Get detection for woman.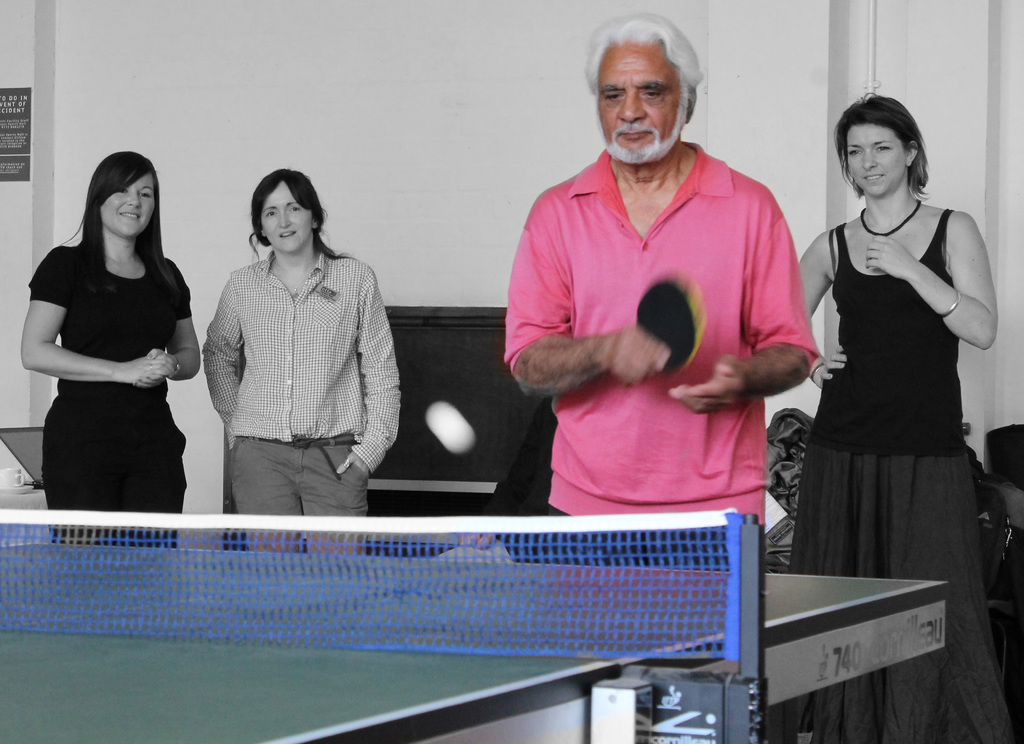
Detection: {"left": 19, "top": 150, "right": 199, "bottom": 529}.
